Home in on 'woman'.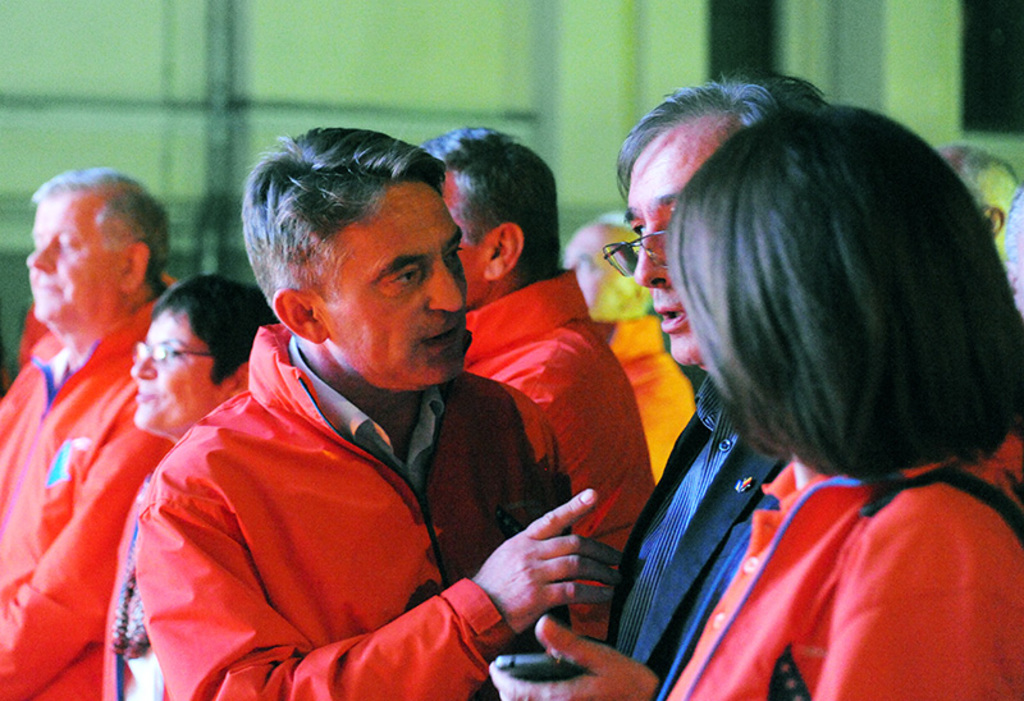
Homed in at 486, 107, 1023, 700.
